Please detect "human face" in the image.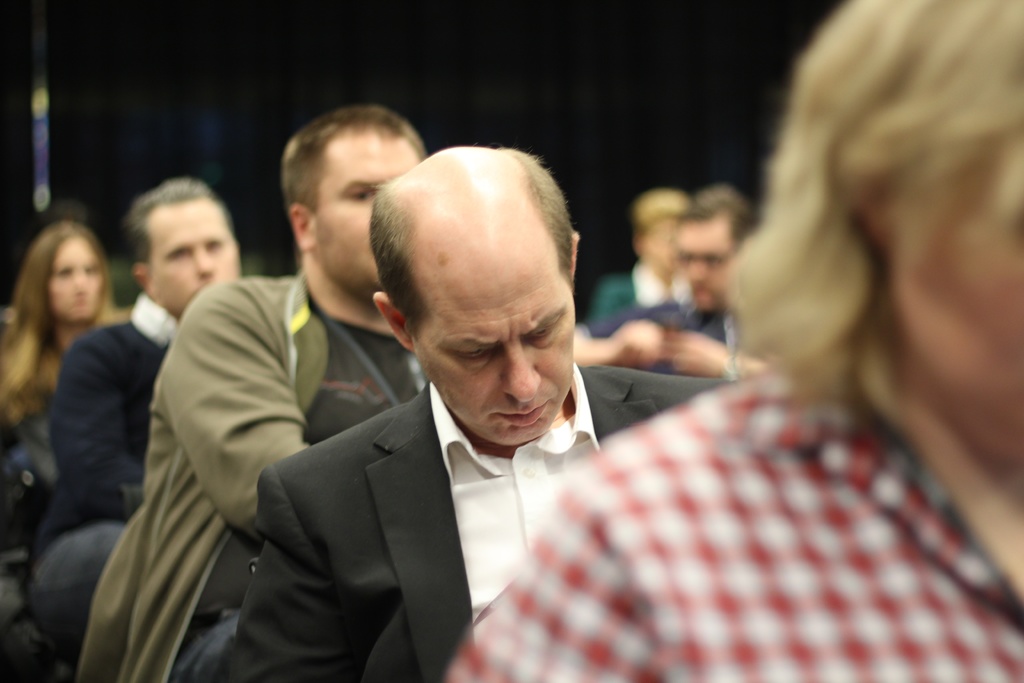
select_region(51, 236, 100, 320).
